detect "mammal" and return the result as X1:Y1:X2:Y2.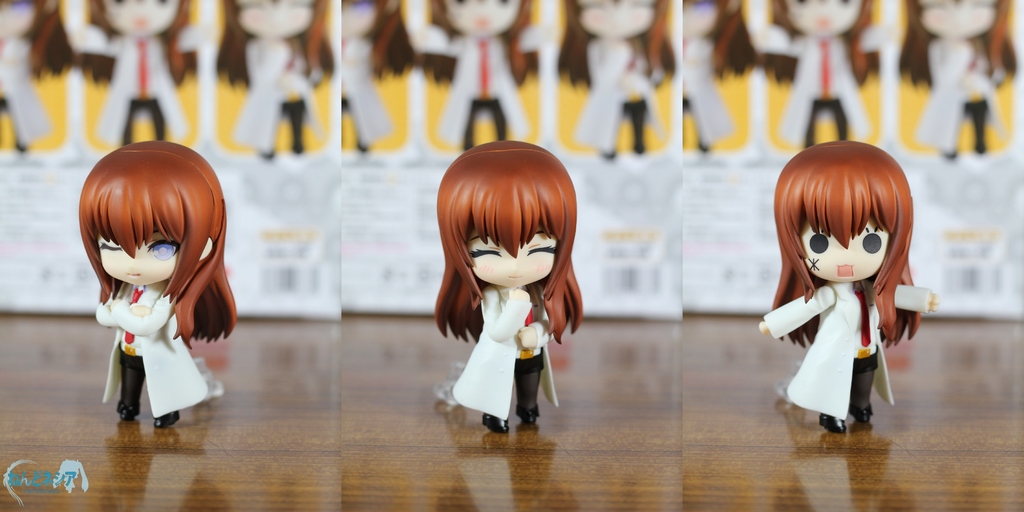
381:0:543:150.
